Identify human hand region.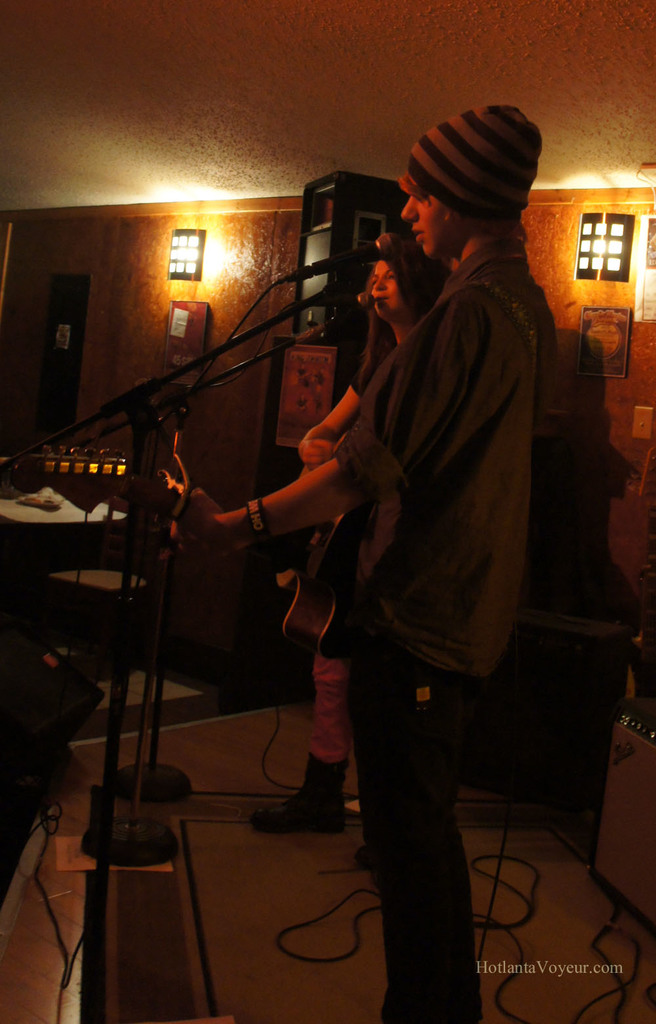
Region: locate(300, 440, 335, 467).
